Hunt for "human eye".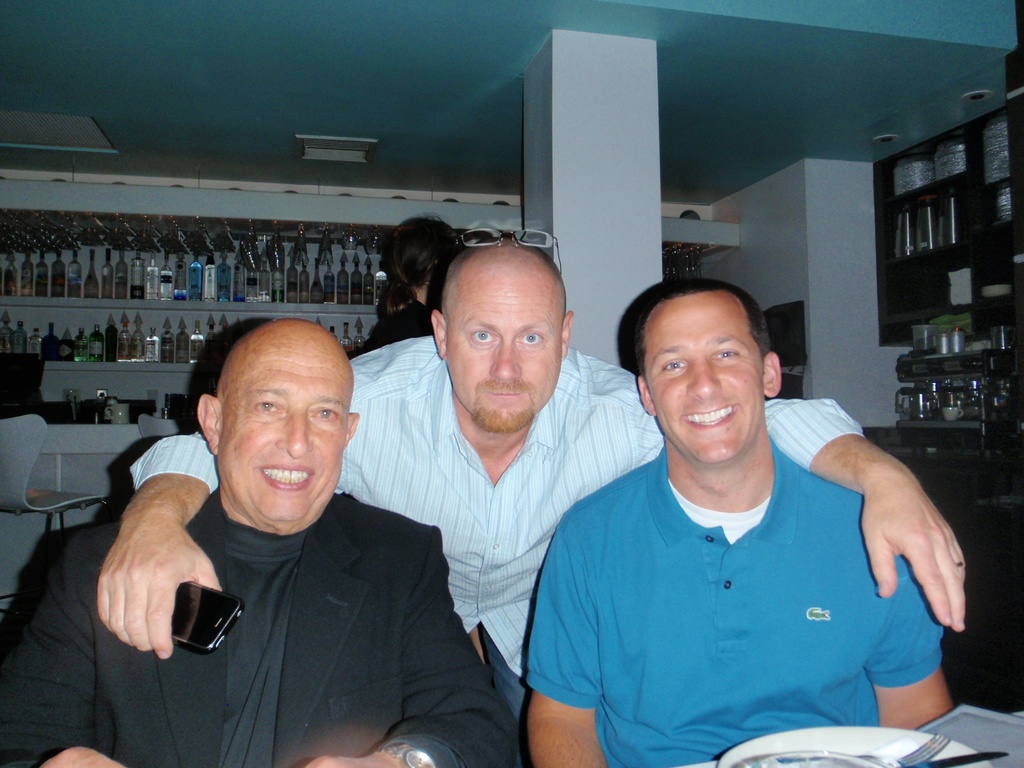
Hunted down at 309:401:340:424.
